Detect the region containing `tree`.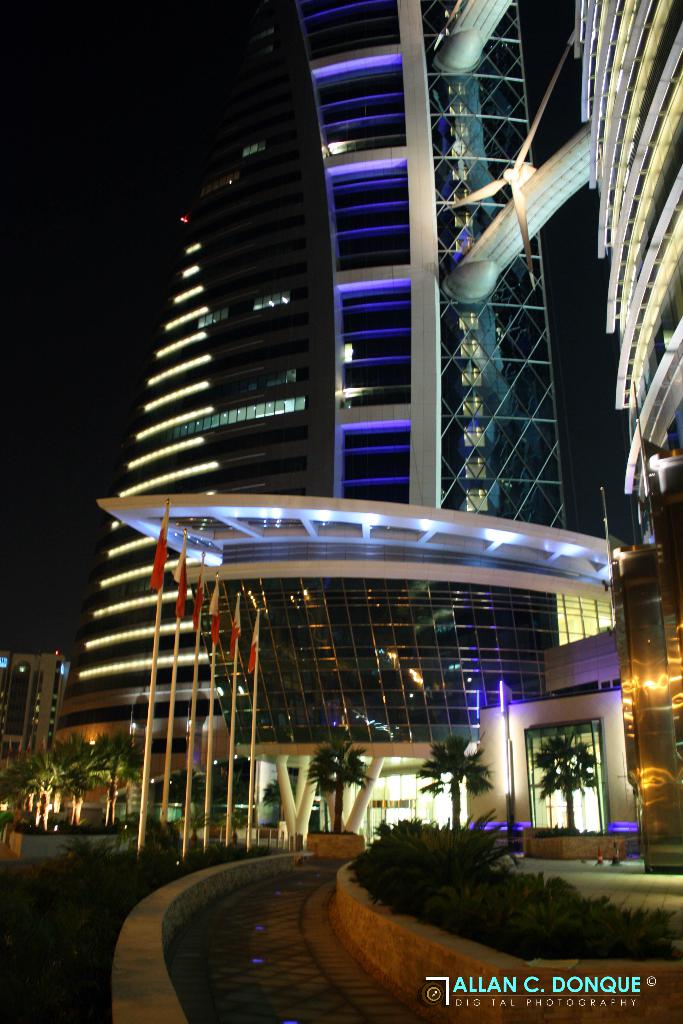
locate(417, 732, 497, 820).
